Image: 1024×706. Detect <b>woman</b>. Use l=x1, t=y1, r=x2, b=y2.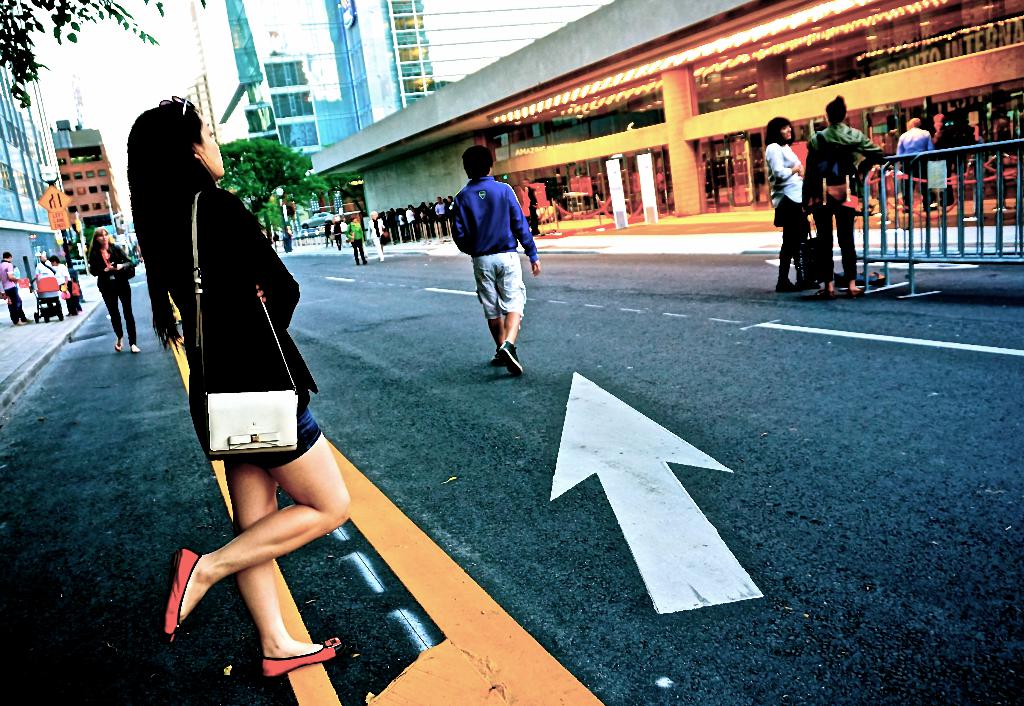
l=345, t=214, r=367, b=266.
